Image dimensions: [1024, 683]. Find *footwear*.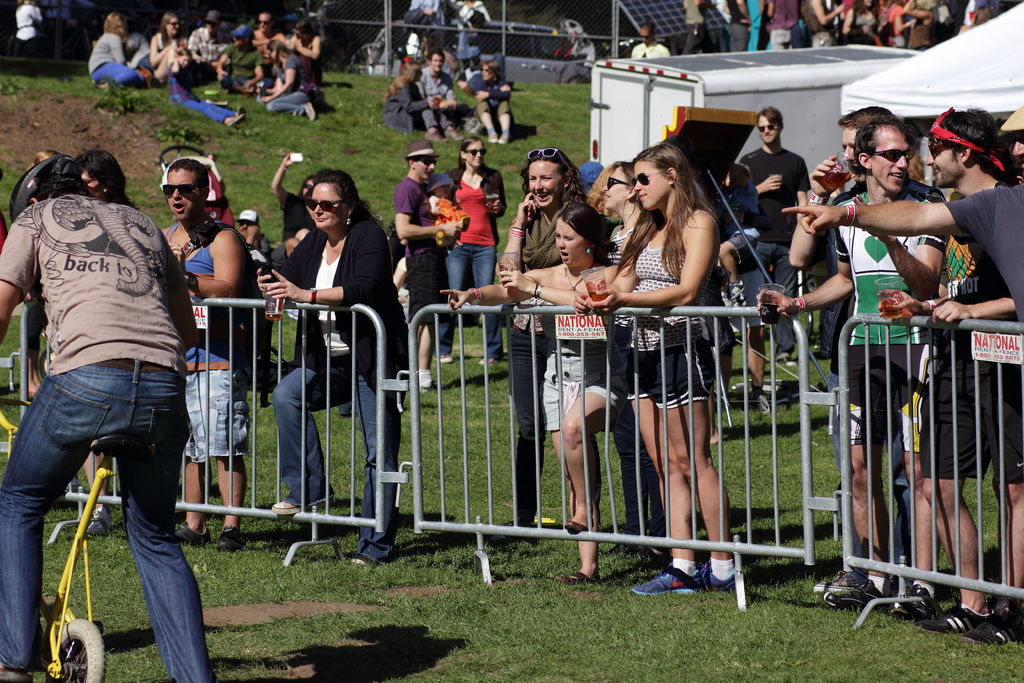
Rect(431, 354, 452, 362).
